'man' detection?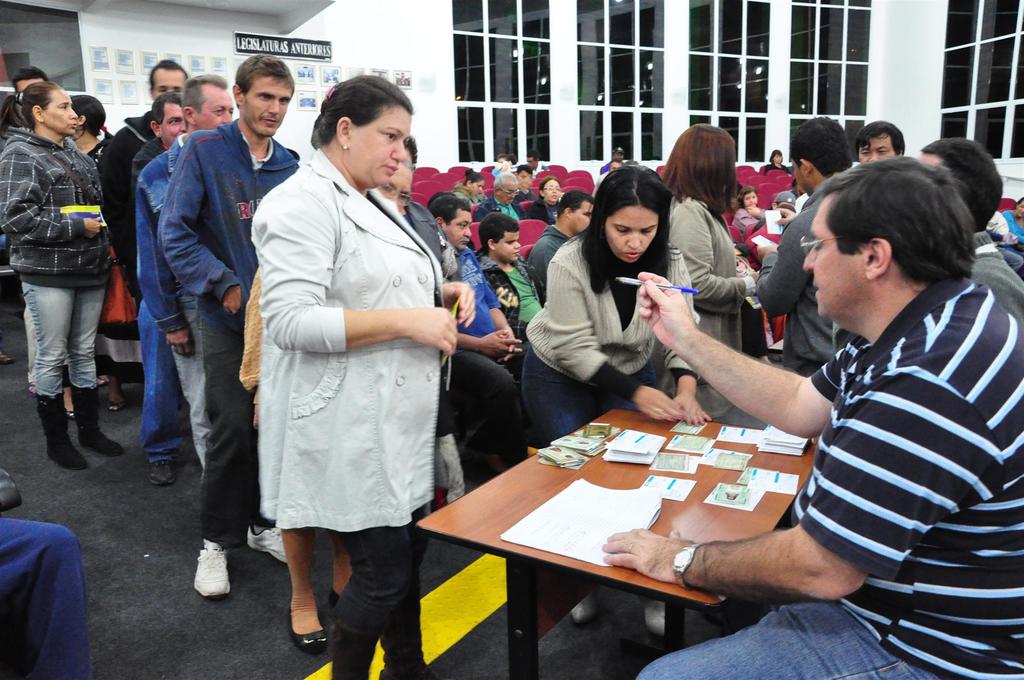
x1=139, y1=73, x2=234, y2=471
